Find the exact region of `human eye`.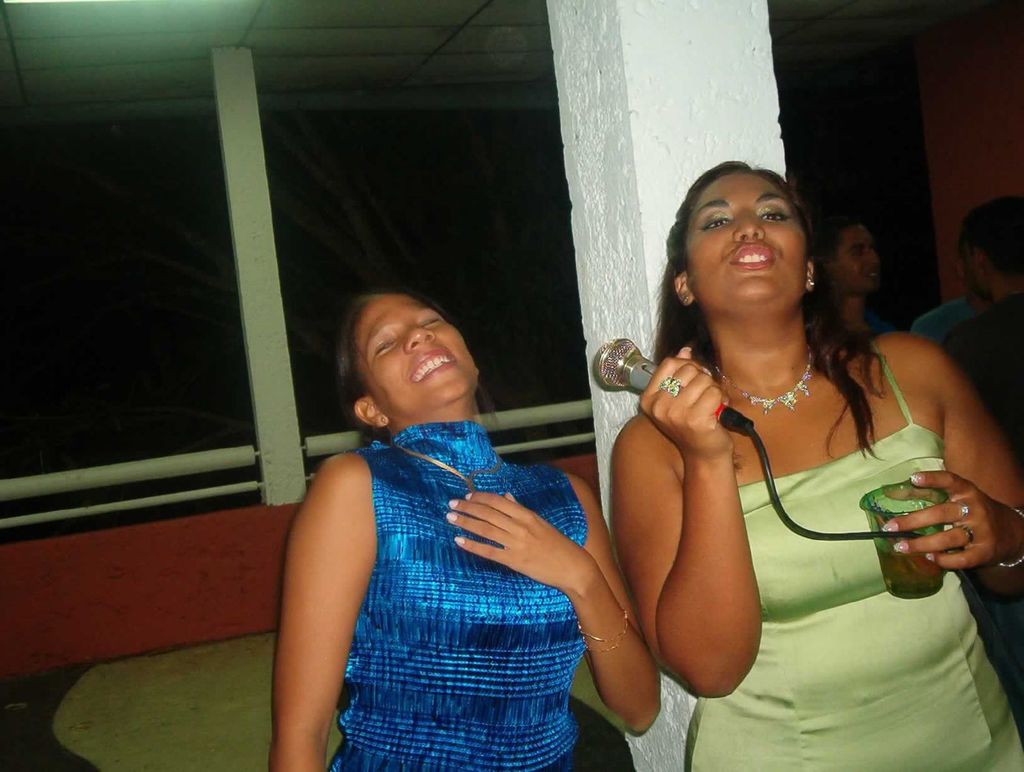
Exact region: <box>372,336,398,358</box>.
